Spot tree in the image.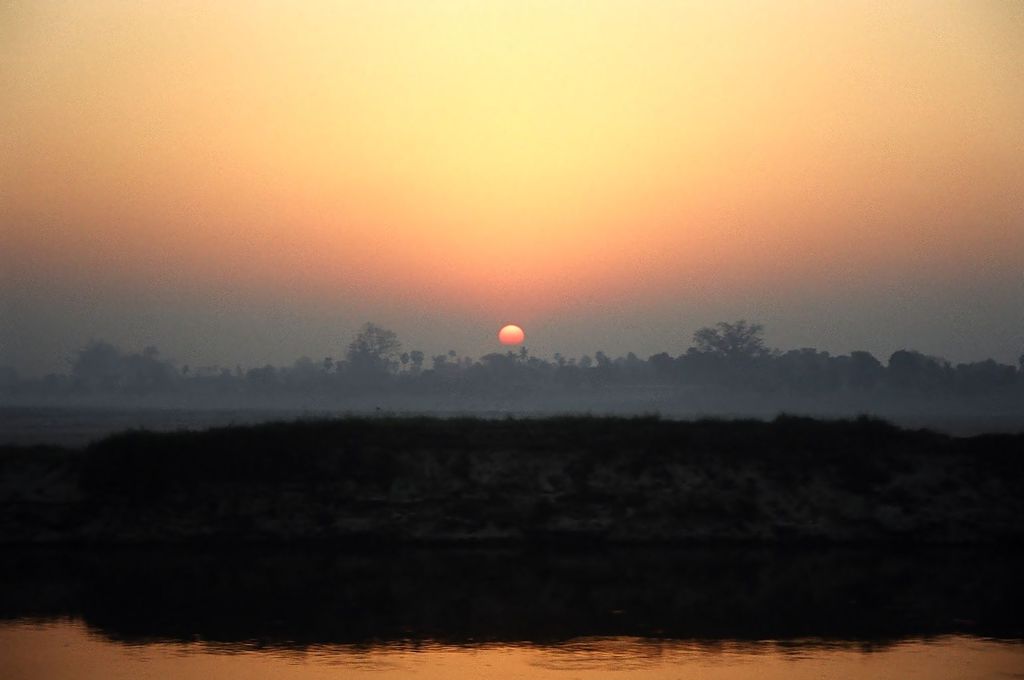
tree found at 688:319:785:389.
